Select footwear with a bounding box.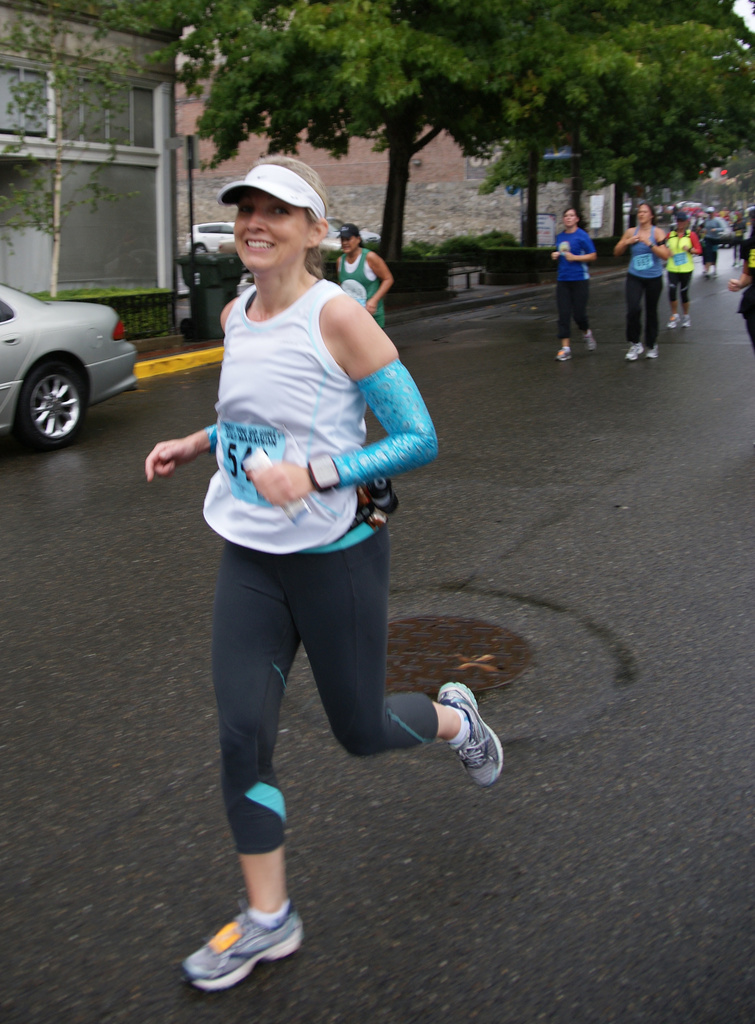
select_region(667, 312, 678, 327).
